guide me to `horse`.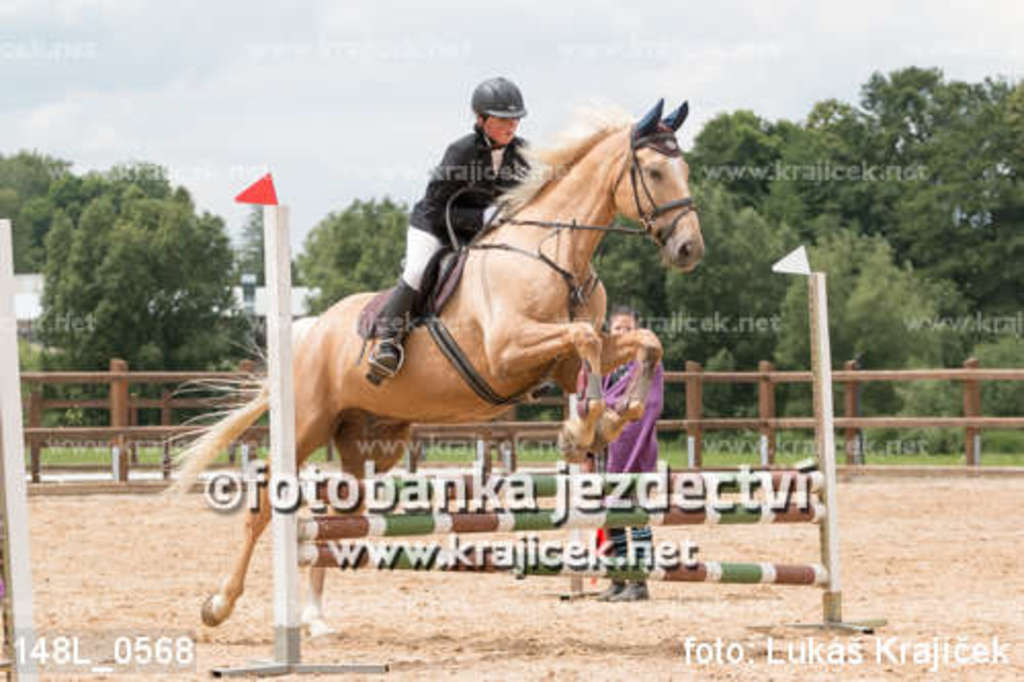
Guidance: [left=156, top=94, right=711, bottom=639].
